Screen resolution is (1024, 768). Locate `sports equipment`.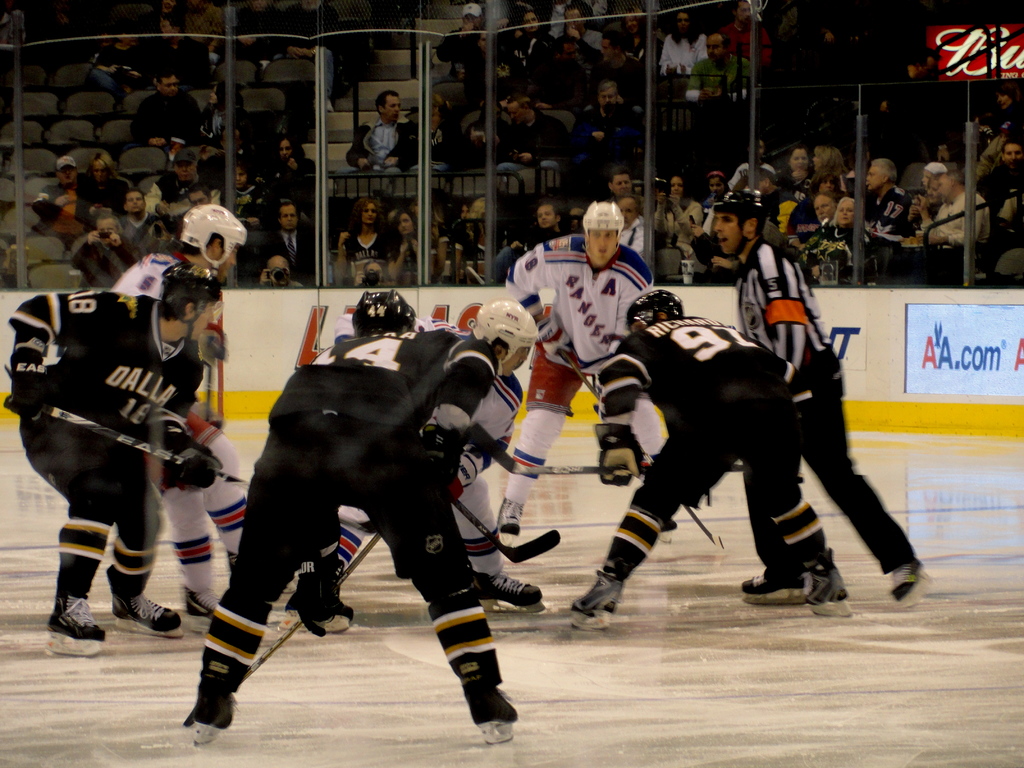
462:681:518:748.
